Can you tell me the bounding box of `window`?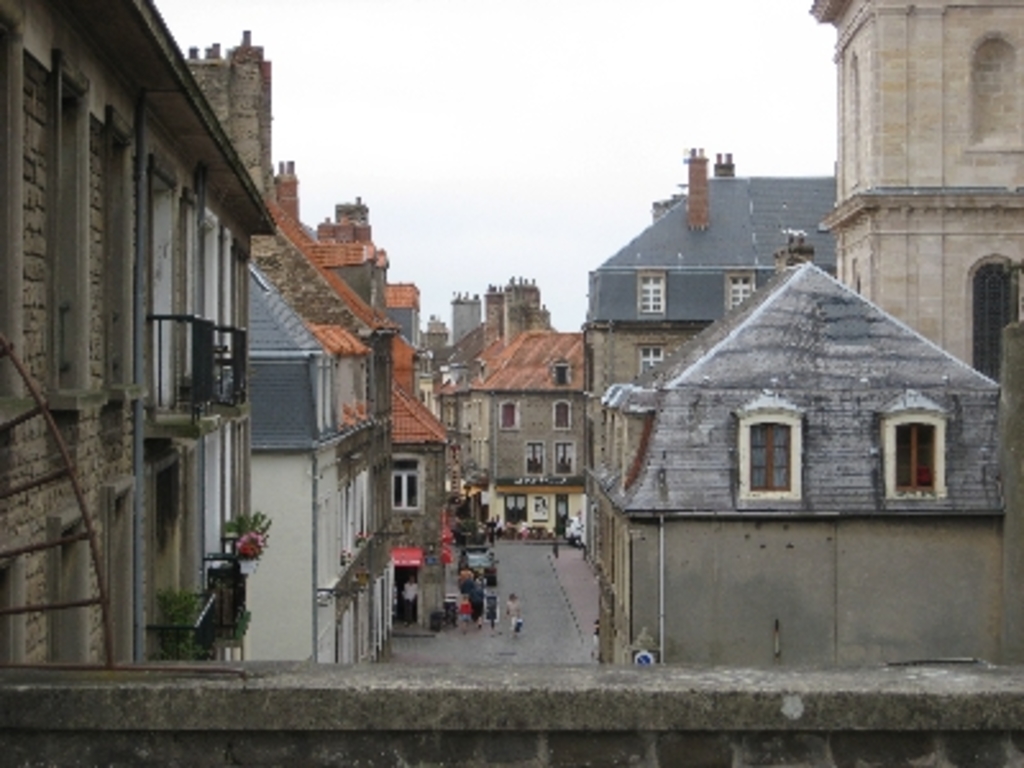
left=637, top=269, right=666, bottom=317.
